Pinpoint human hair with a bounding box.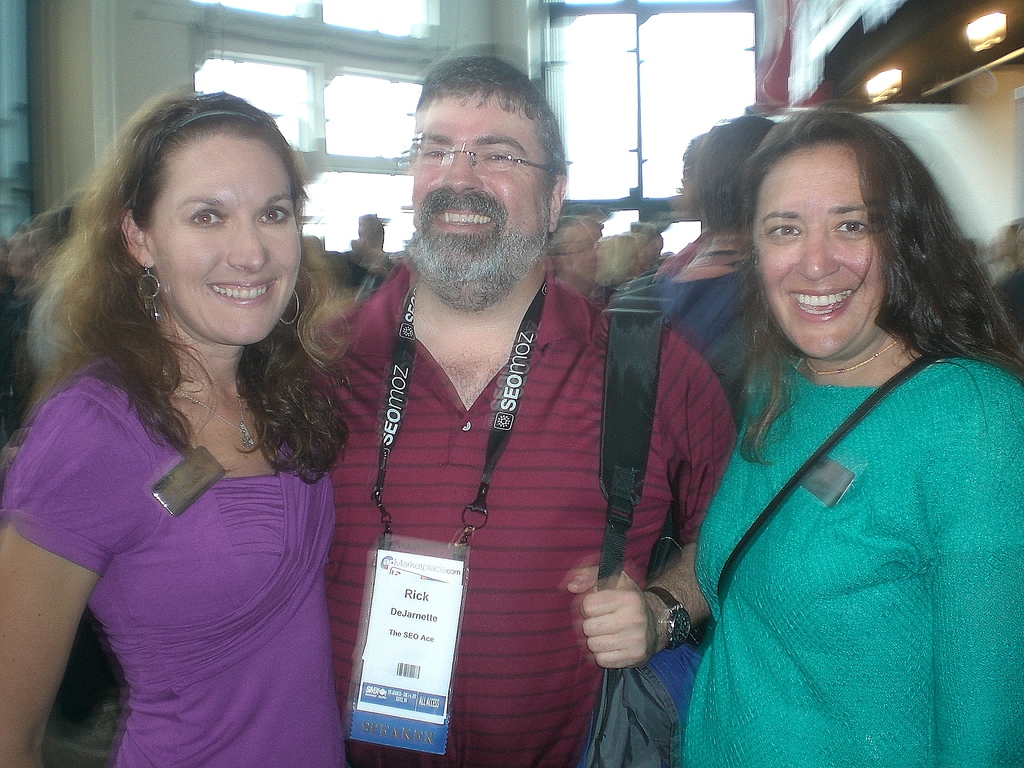
pyautogui.locateOnScreen(698, 111, 788, 238).
